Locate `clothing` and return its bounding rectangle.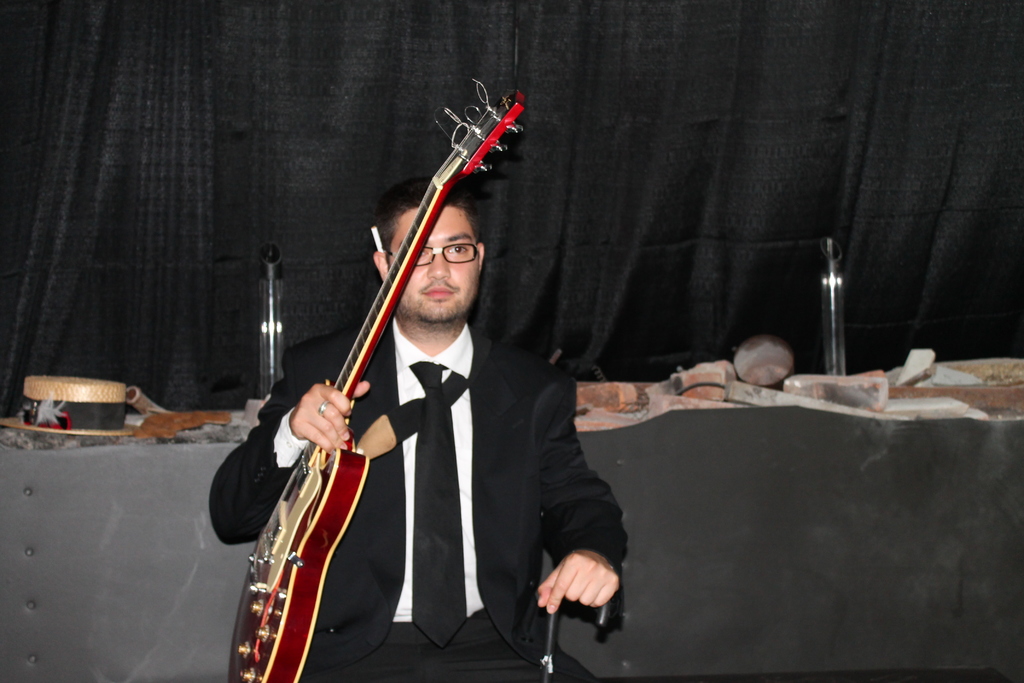
select_region(209, 304, 638, 682).
